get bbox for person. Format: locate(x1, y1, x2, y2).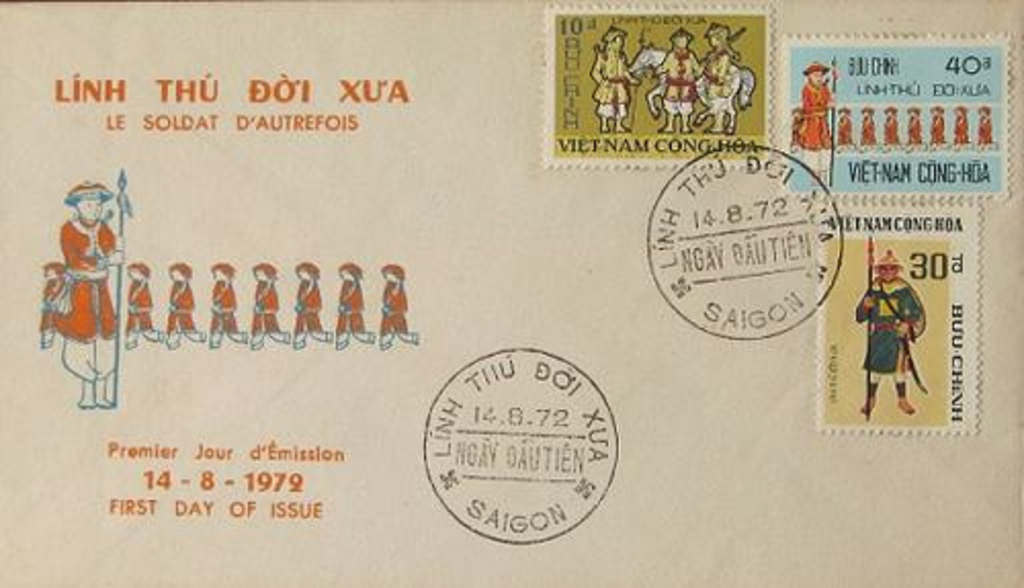
locate(702, 23, 739, 133).
